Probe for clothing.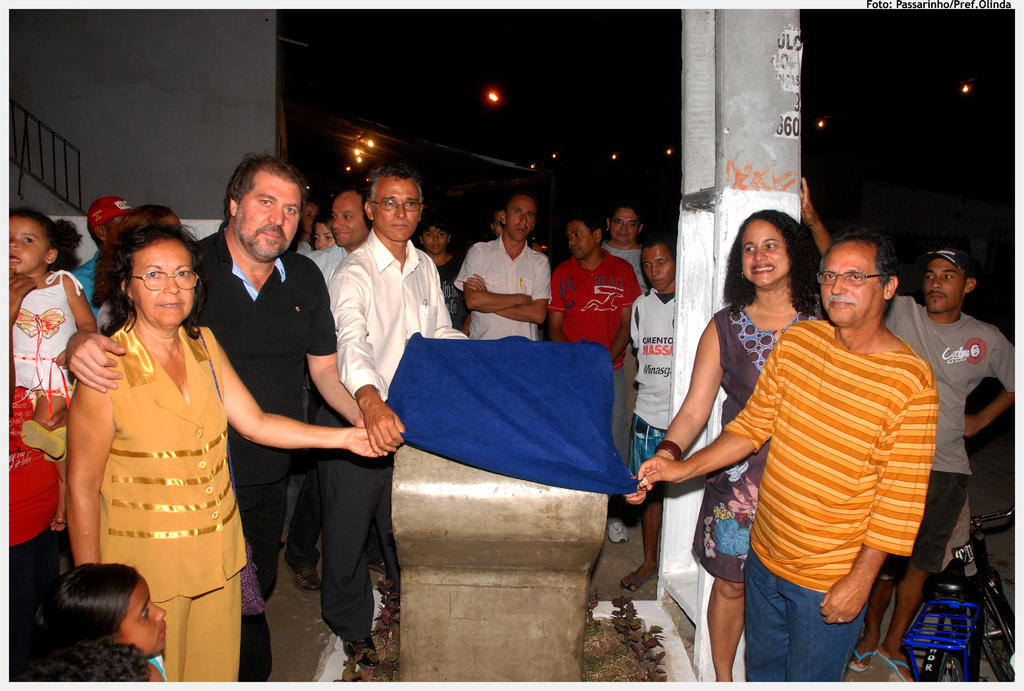
Probe result: [10, 263, 83, 398].
